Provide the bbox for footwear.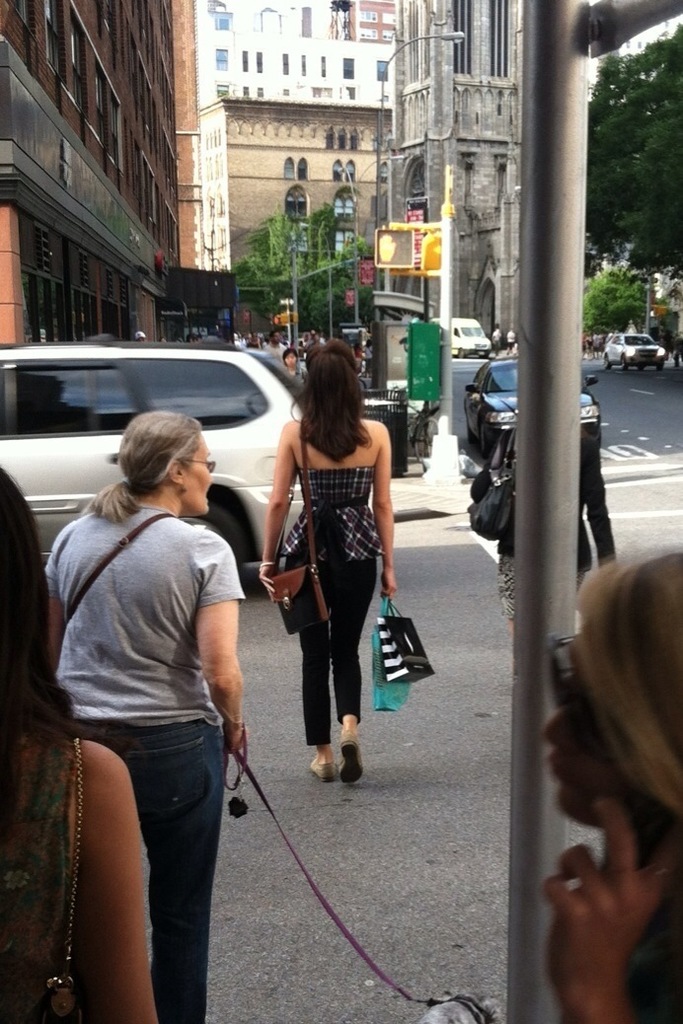
(x1=342, y1=736, x2=363, y2=788).
